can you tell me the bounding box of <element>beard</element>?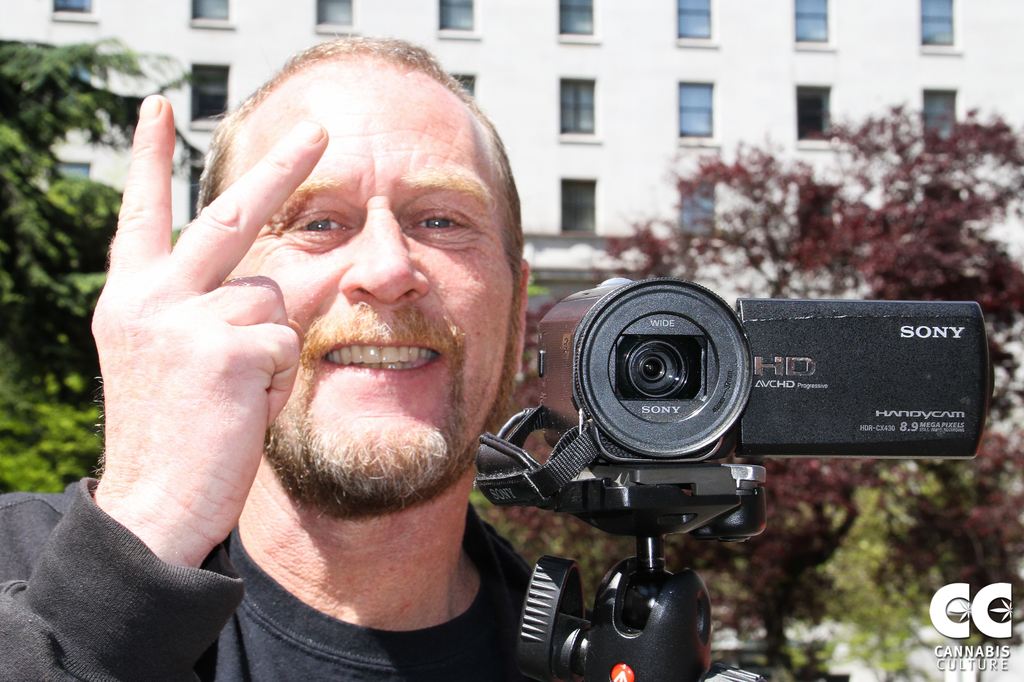
[262,367,483,517].
